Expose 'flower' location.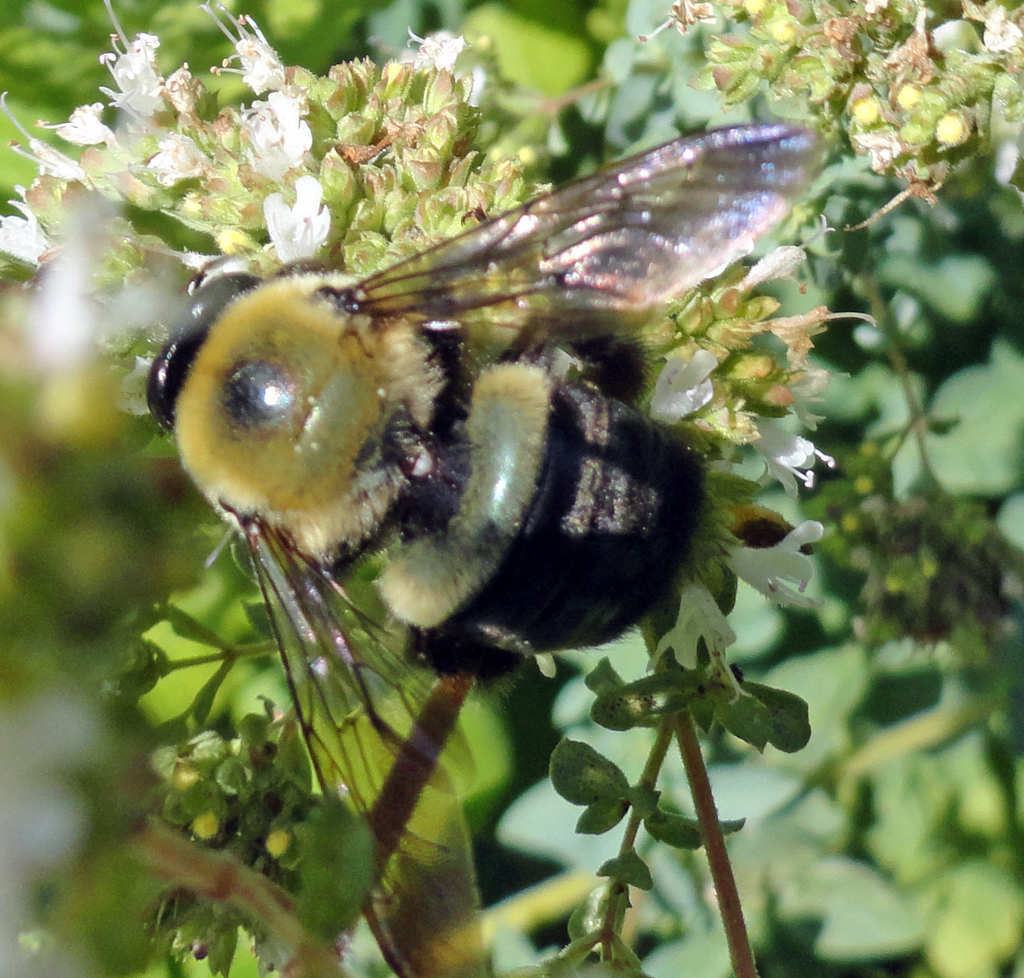
Exposed at region(982, 0, 1023, 52).
